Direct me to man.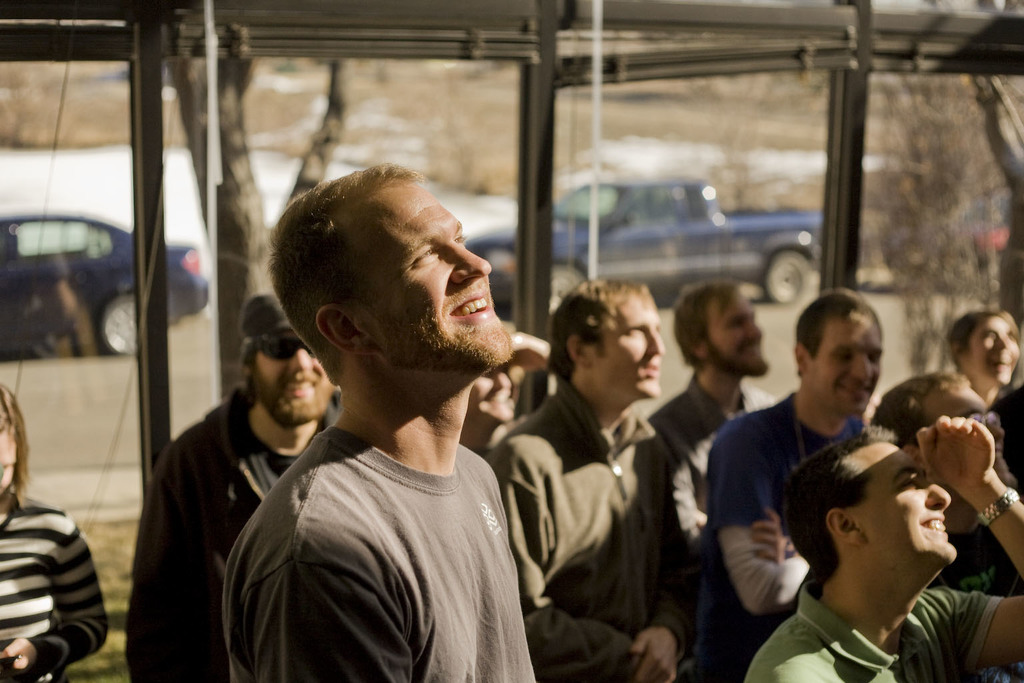
Direction: Rect(177, 151, 579, 678).
